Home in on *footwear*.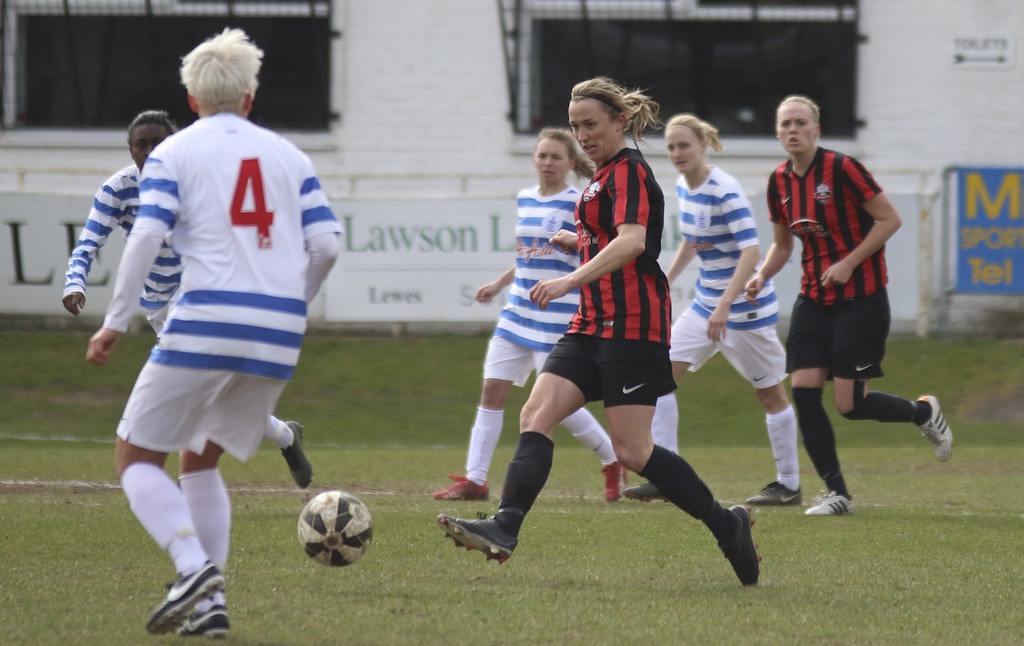
Homed in at (735, 478, 810, 508).
